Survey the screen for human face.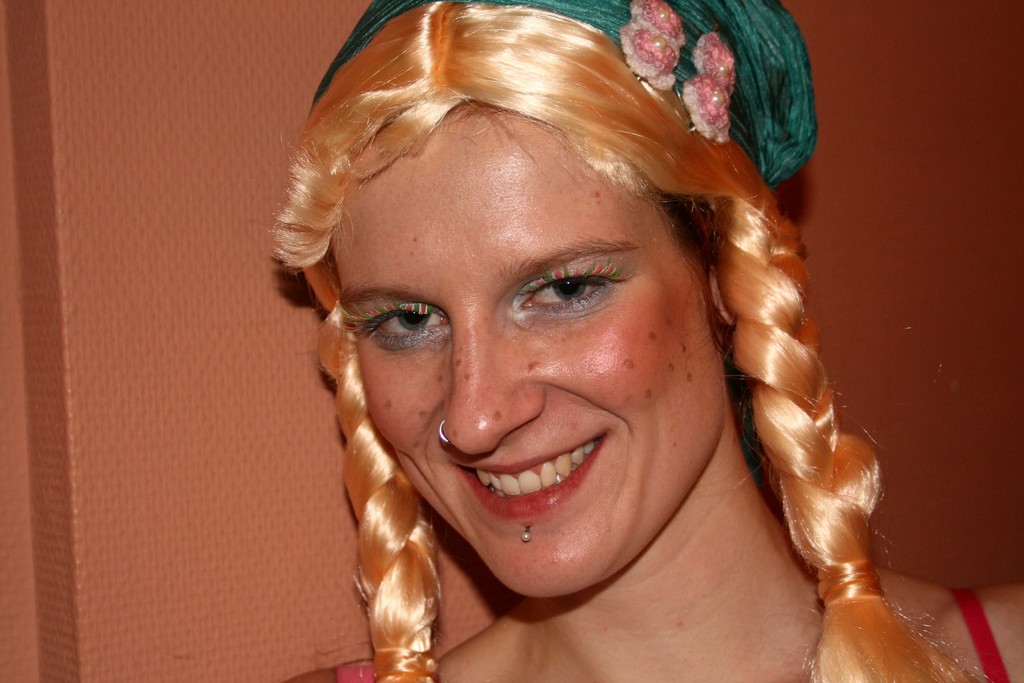
Survey found: (330, 109, 717, 602).
